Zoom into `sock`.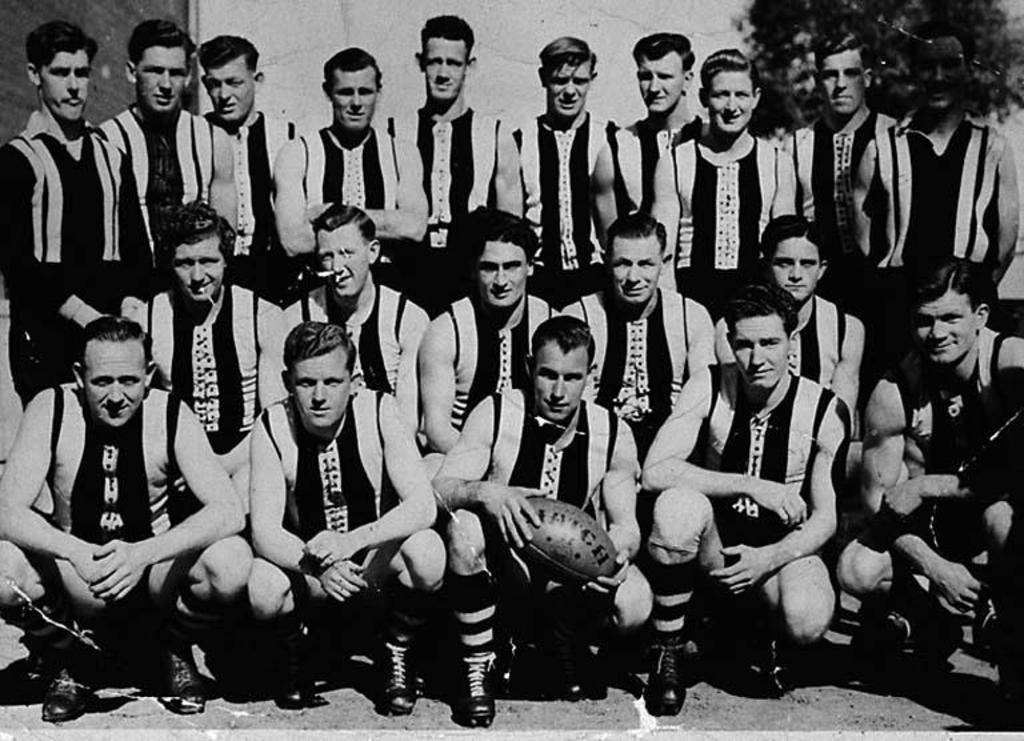
Zoom target: 452, 573, 496, 656.
